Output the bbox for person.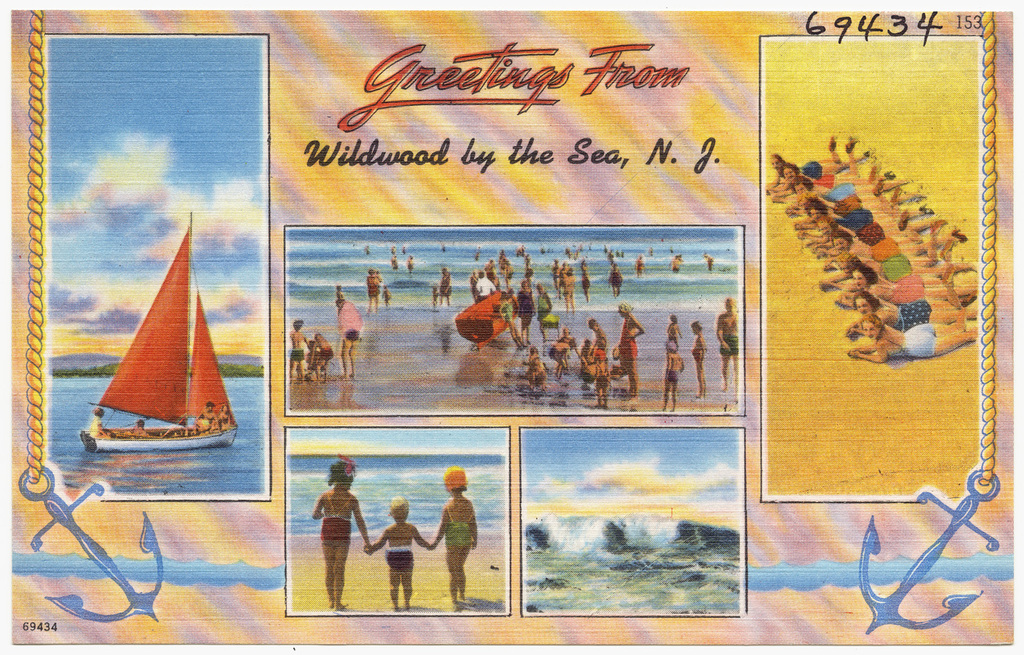
left=199, top=402, right=220, bottom=433.
